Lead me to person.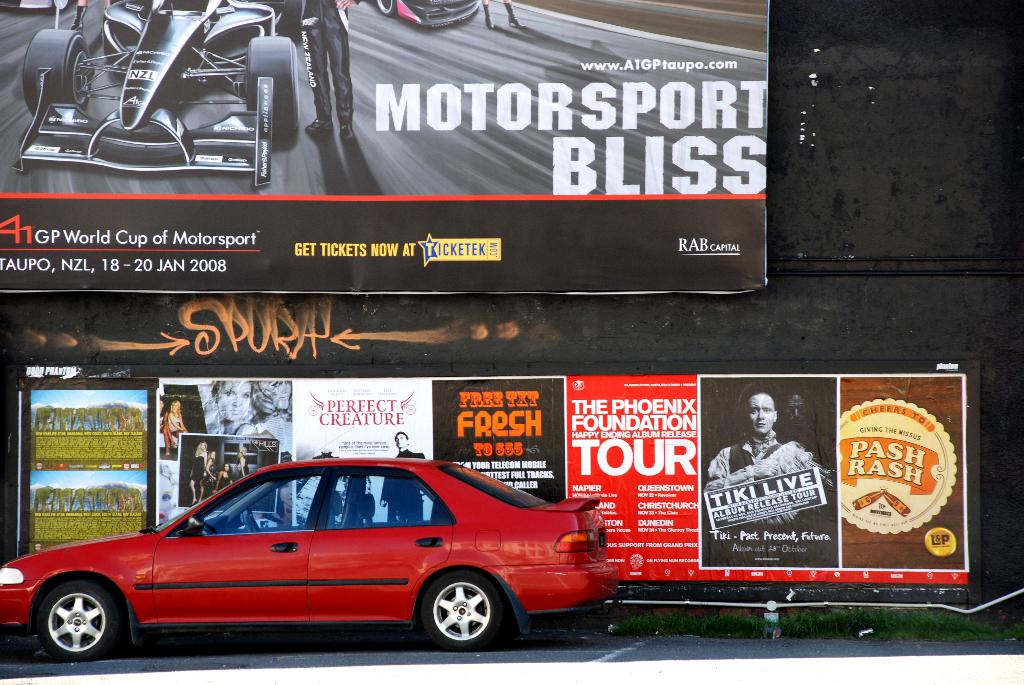
Lead to 189:441:208:507.
